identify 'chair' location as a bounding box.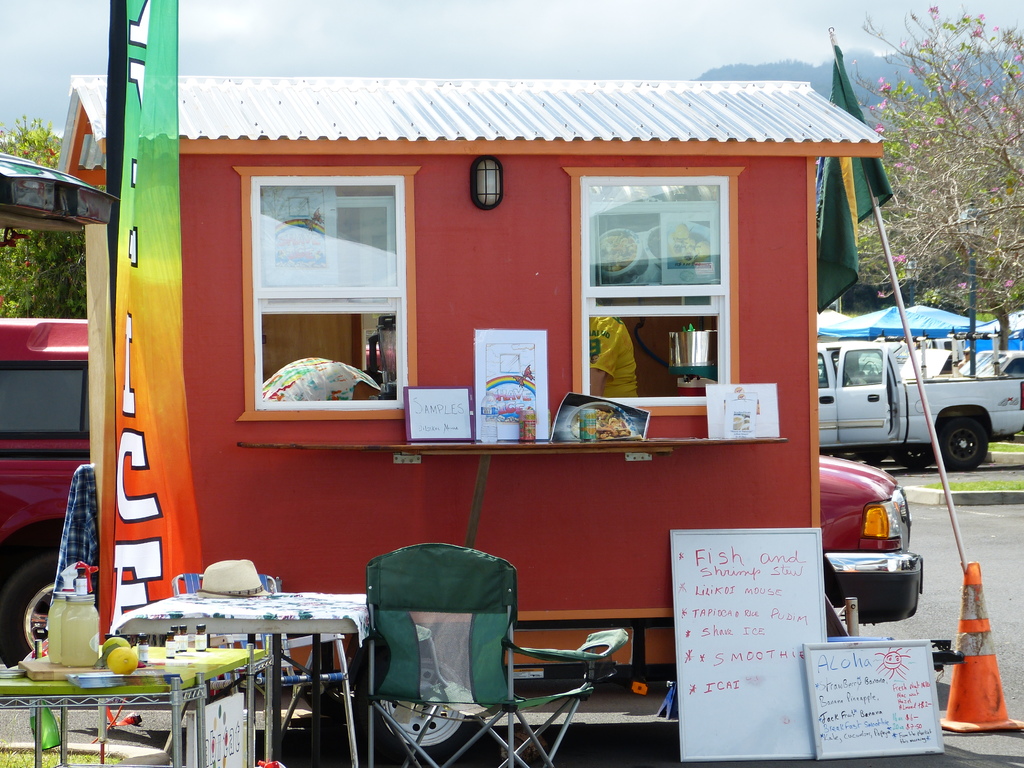
locate(369, 564, 582, 765).
